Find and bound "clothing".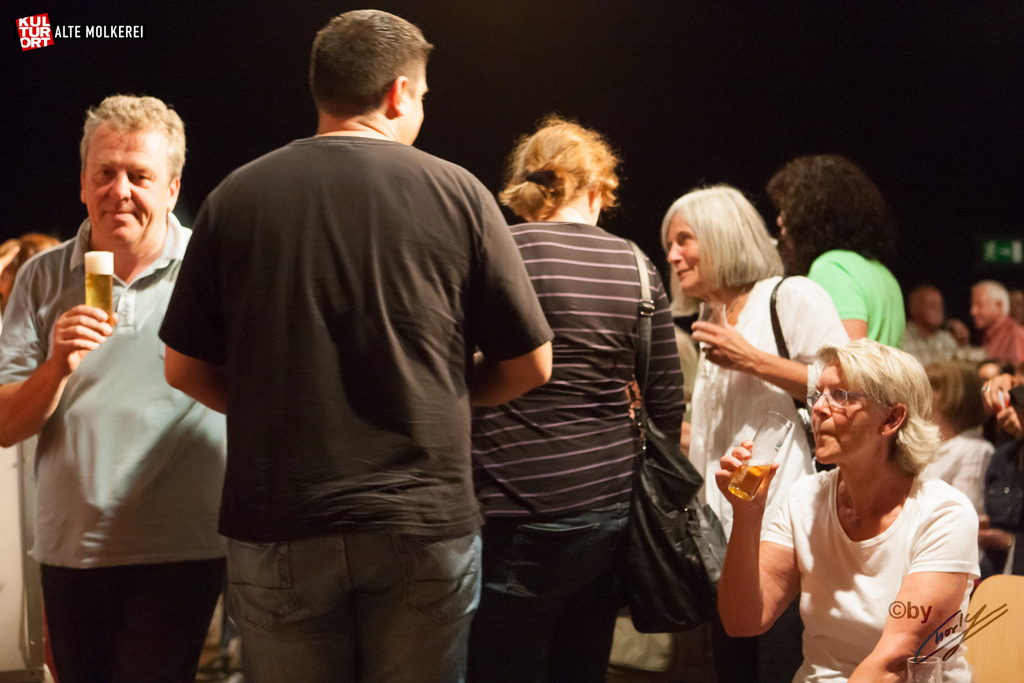
Bound: l=0, t=200, r=239, b=682.
